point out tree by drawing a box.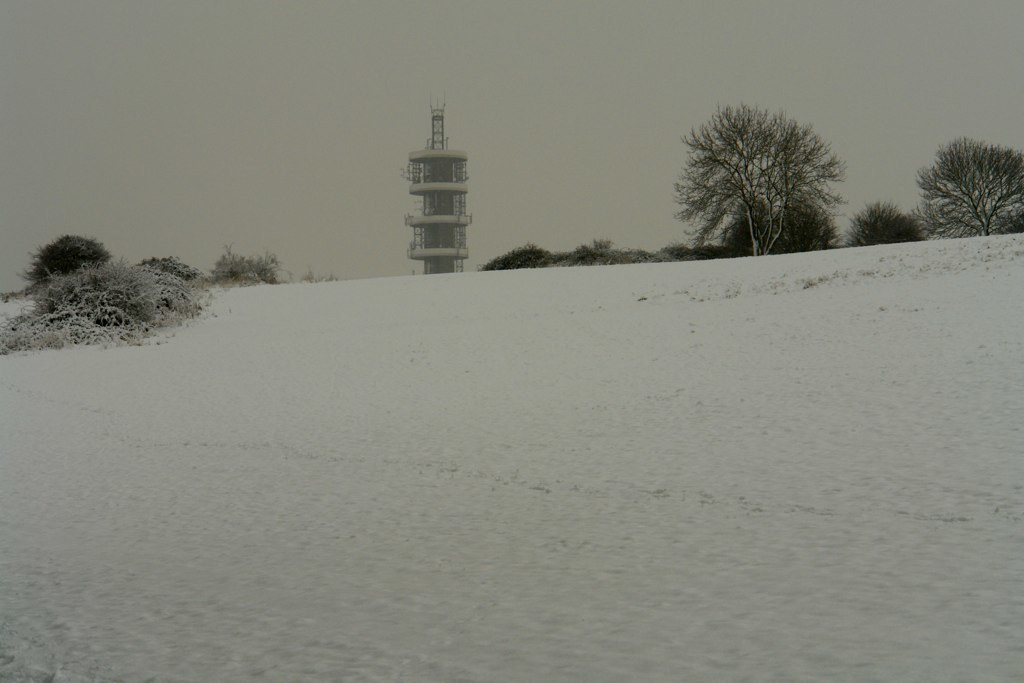
BBox(853, 198, 920, 247).
